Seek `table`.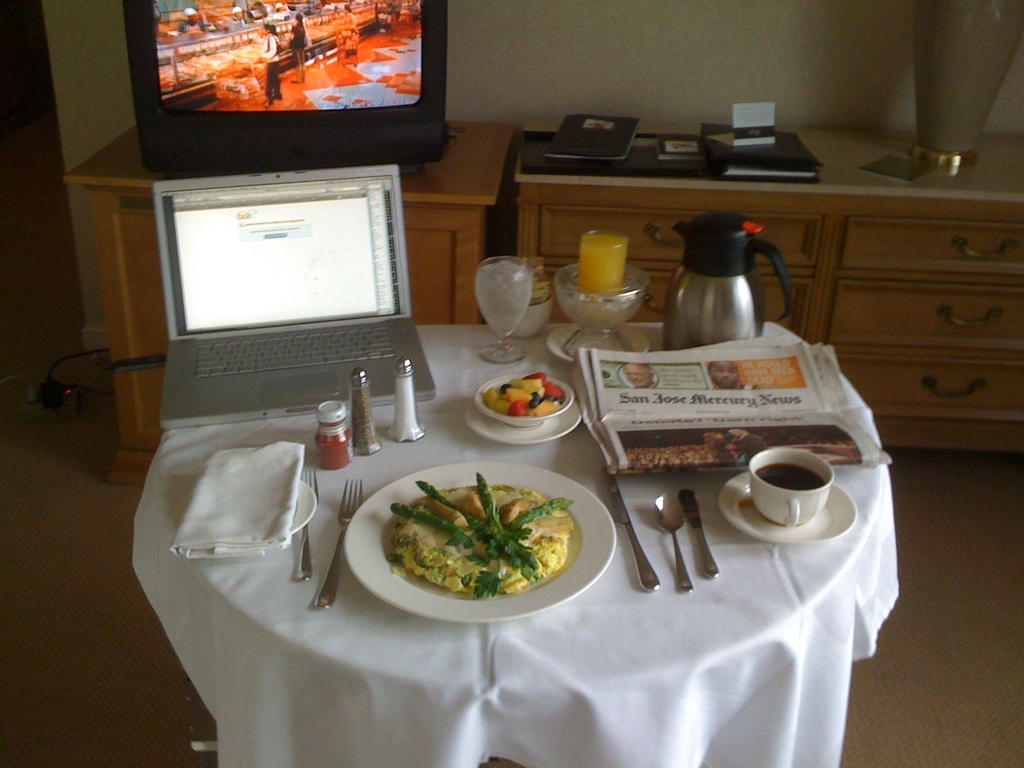
Rect(122, 321, 904, 767).
